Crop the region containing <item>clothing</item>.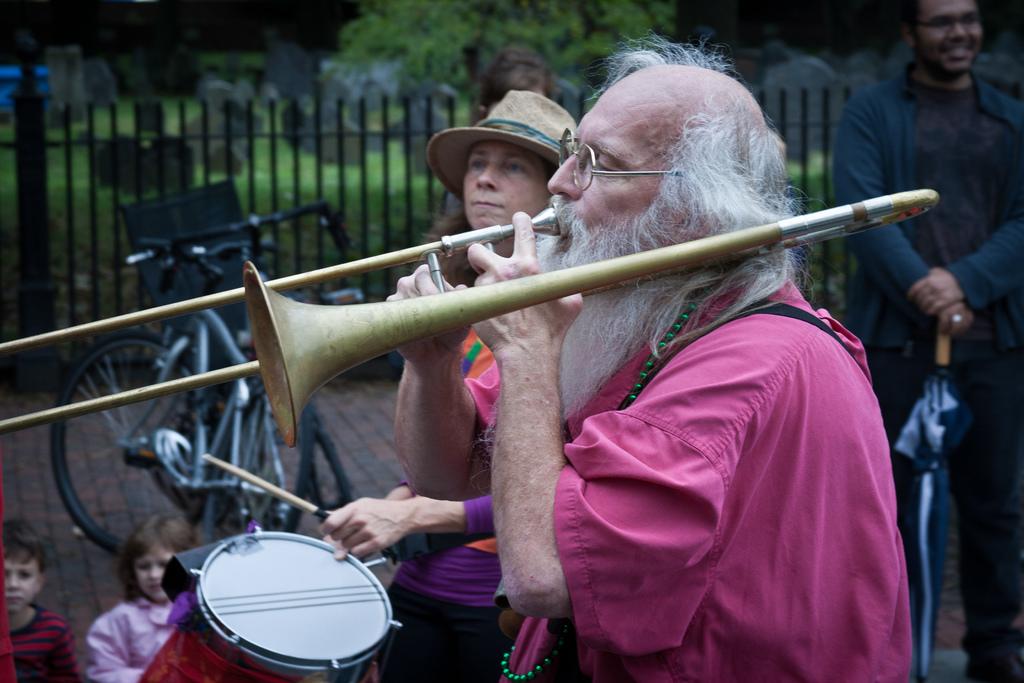
Crop region: <bbox>83, 591, 169, 682</bbox>.
